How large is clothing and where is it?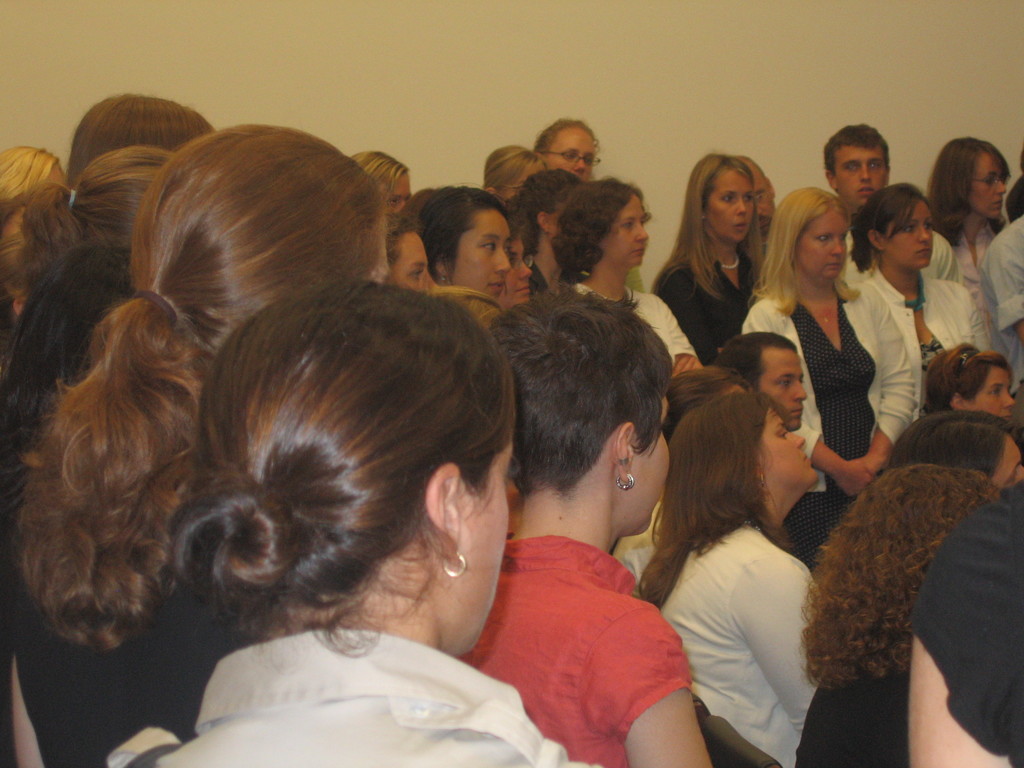
Bounding box: 575/283/700/362.
